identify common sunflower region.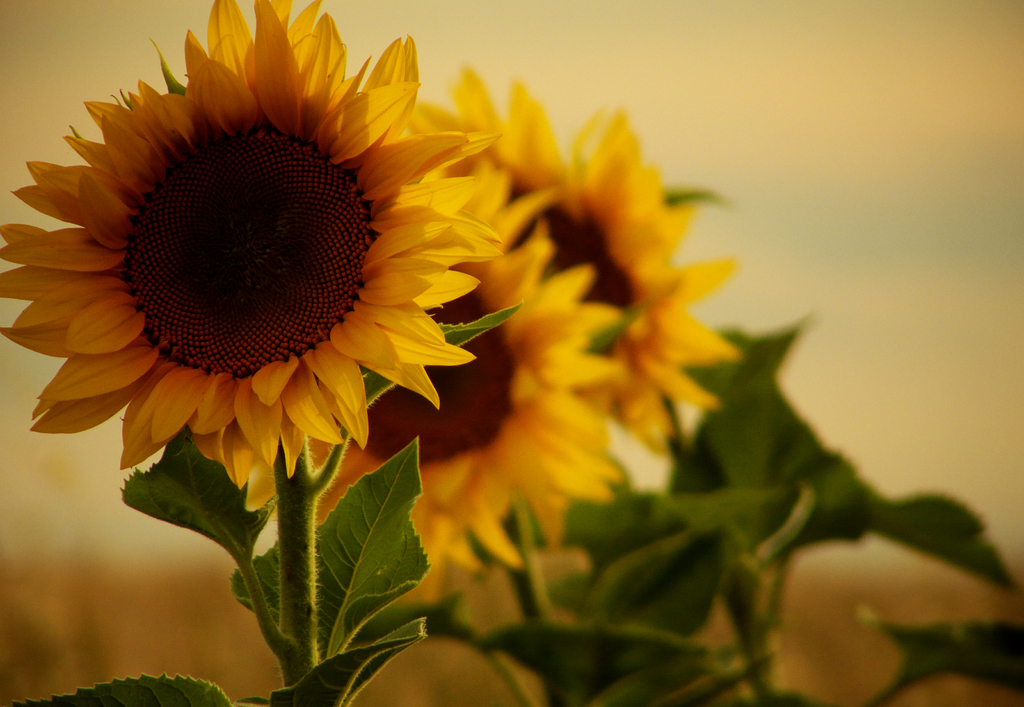
Region: (10, 0, 504, 516).
